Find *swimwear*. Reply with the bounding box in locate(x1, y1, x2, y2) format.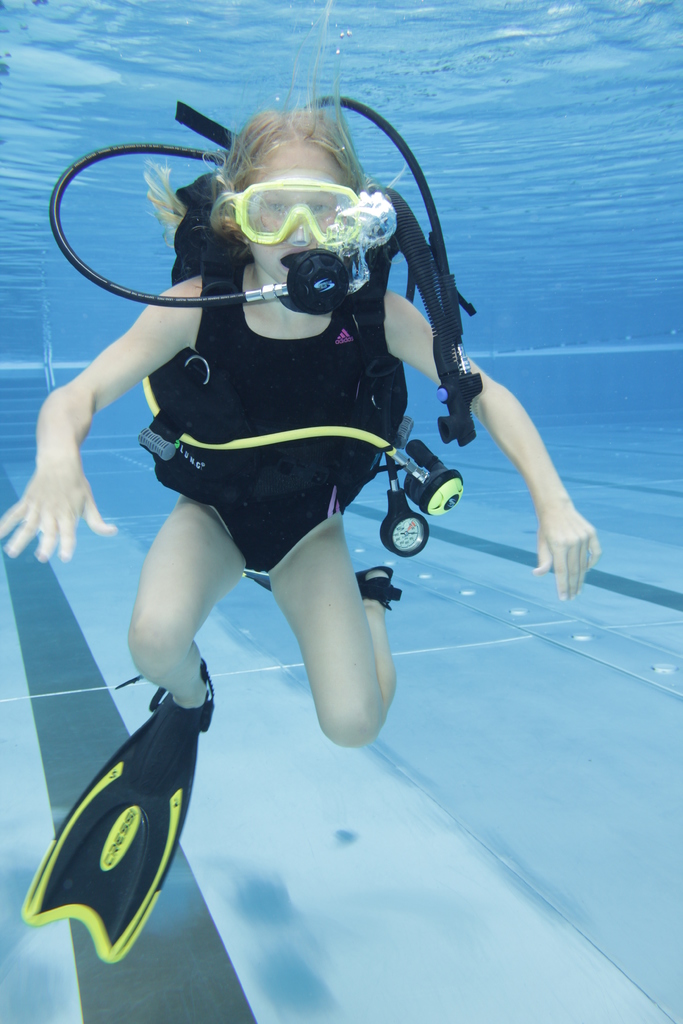
locate(142, 262, 415, 577).
